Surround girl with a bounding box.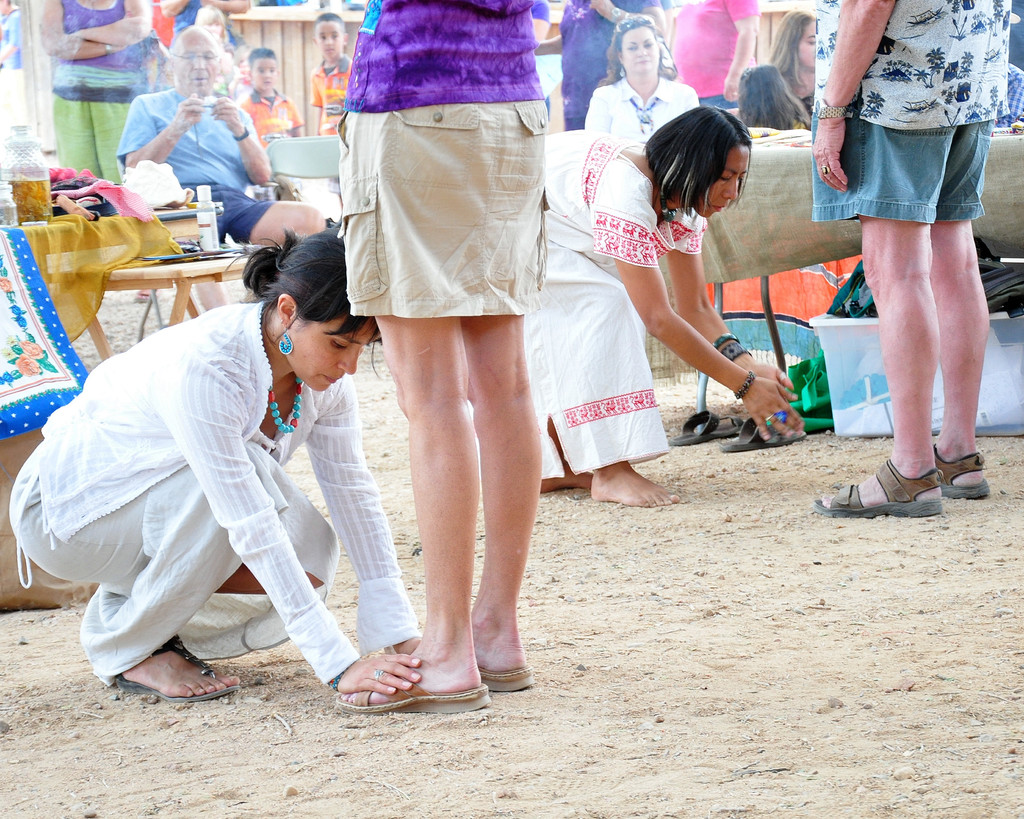
region(506, 99, 800, 508).
